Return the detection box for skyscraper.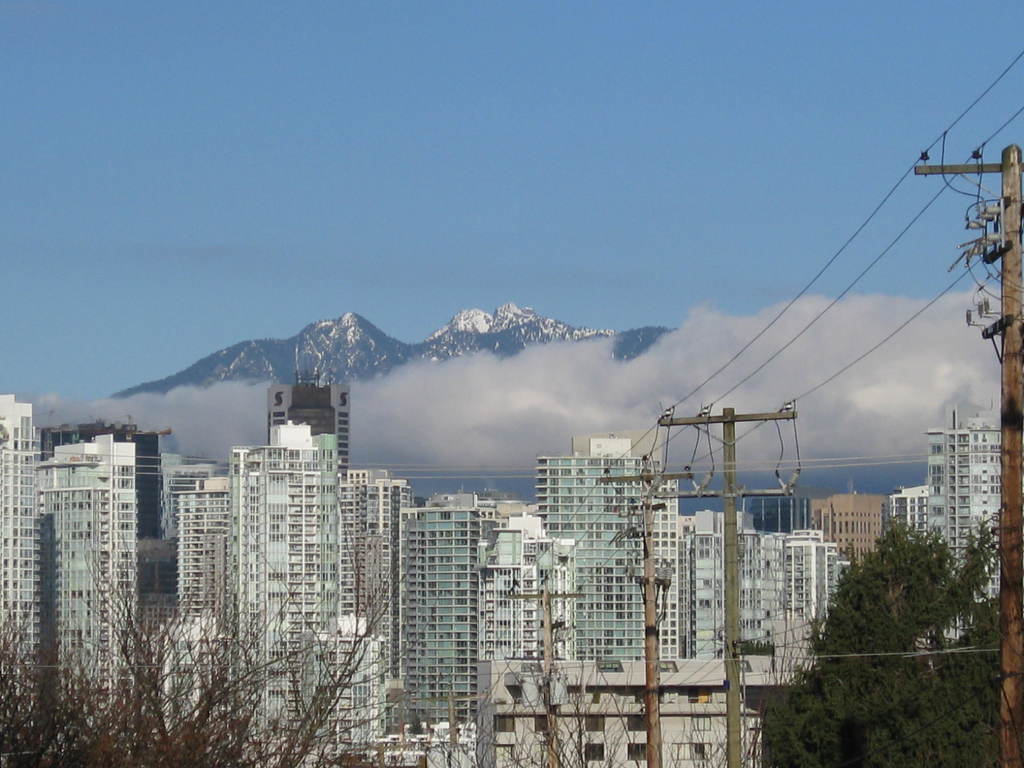
236 433 349 767.
